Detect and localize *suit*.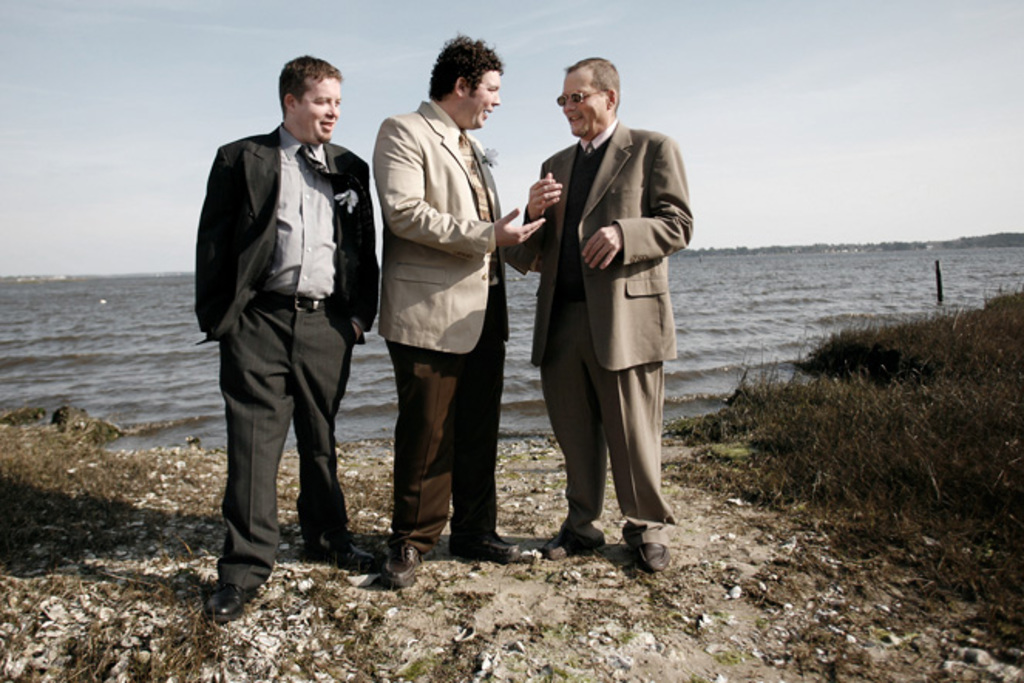
Localized at bbox=(192, 119, 385, 589).
